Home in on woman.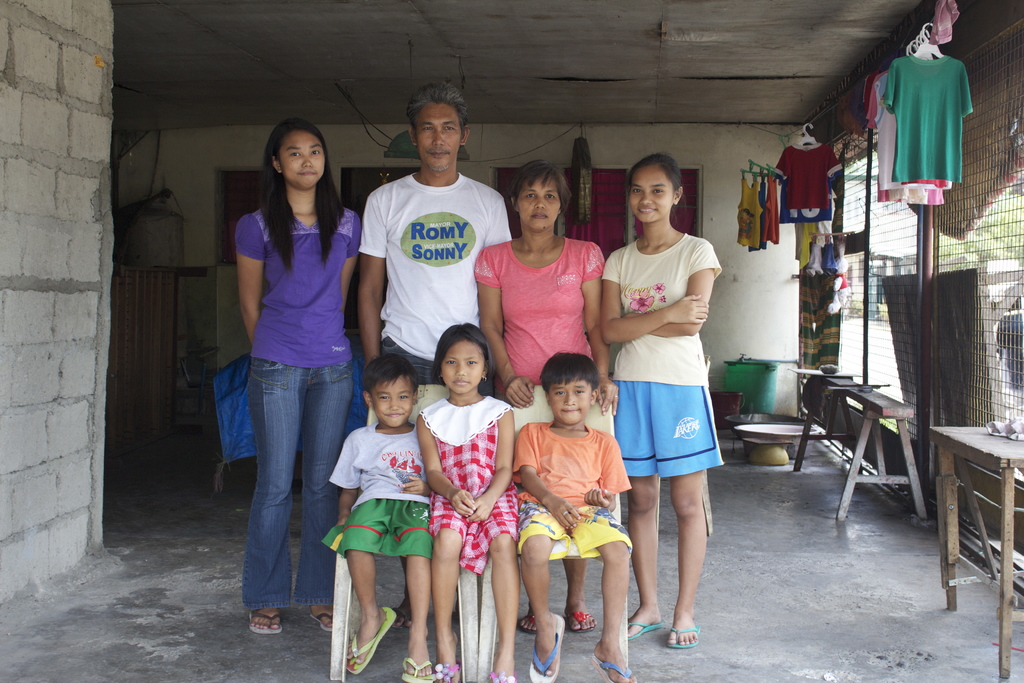
Homed in at <box>212,114,372,646</box>.
